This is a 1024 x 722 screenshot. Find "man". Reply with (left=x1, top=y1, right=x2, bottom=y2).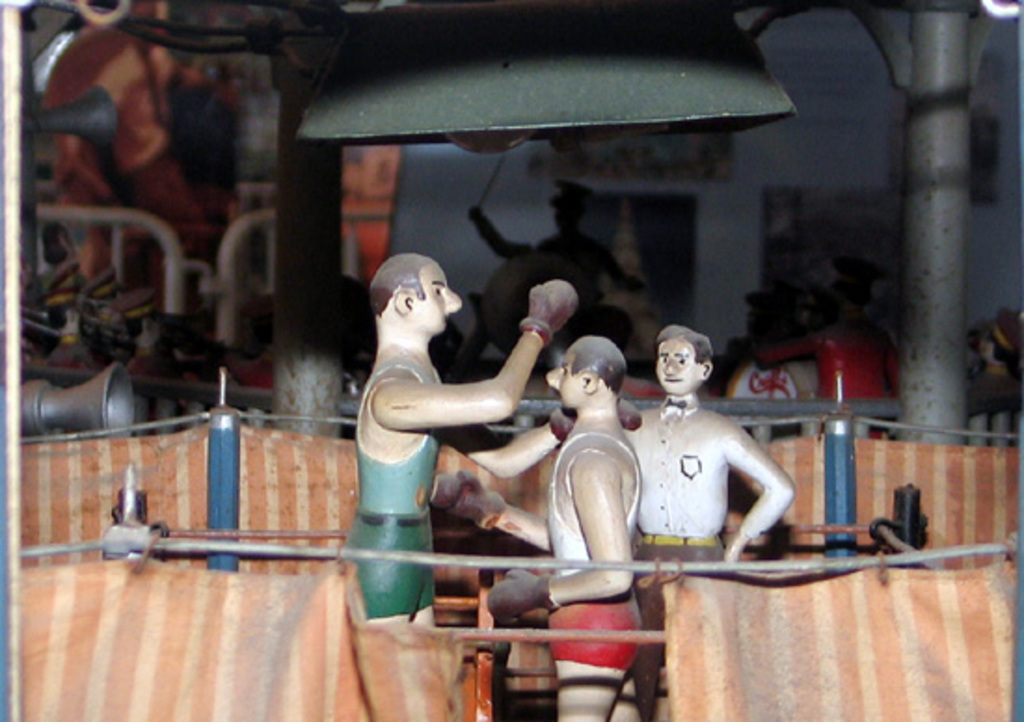
(left=344, top=253, right=642, bottom=629).
